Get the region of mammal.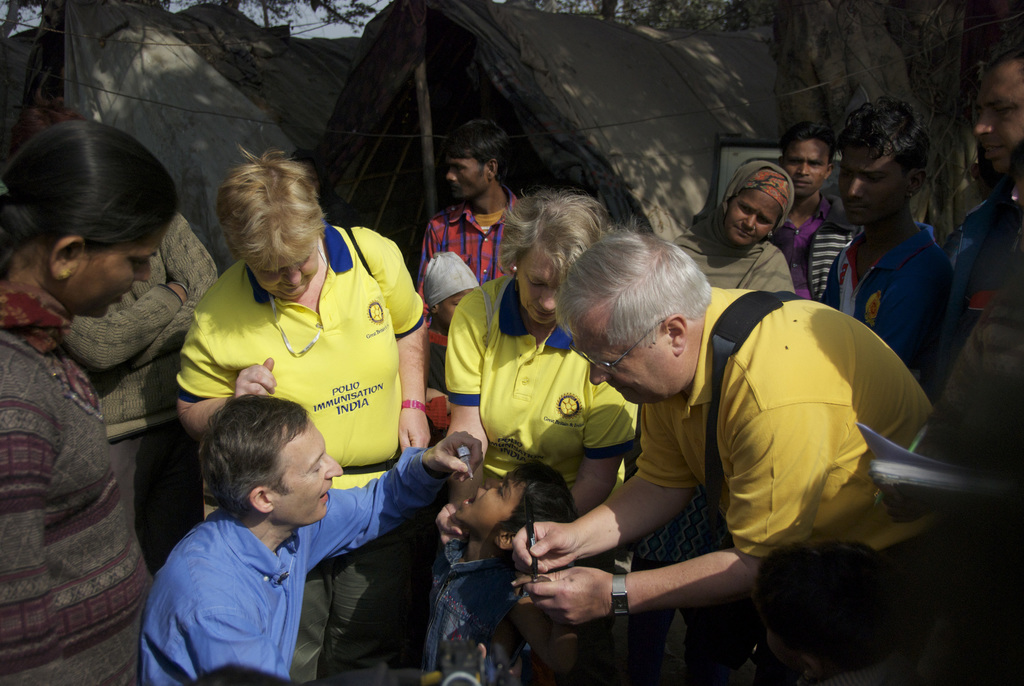
(672, 154, 796, 289).
